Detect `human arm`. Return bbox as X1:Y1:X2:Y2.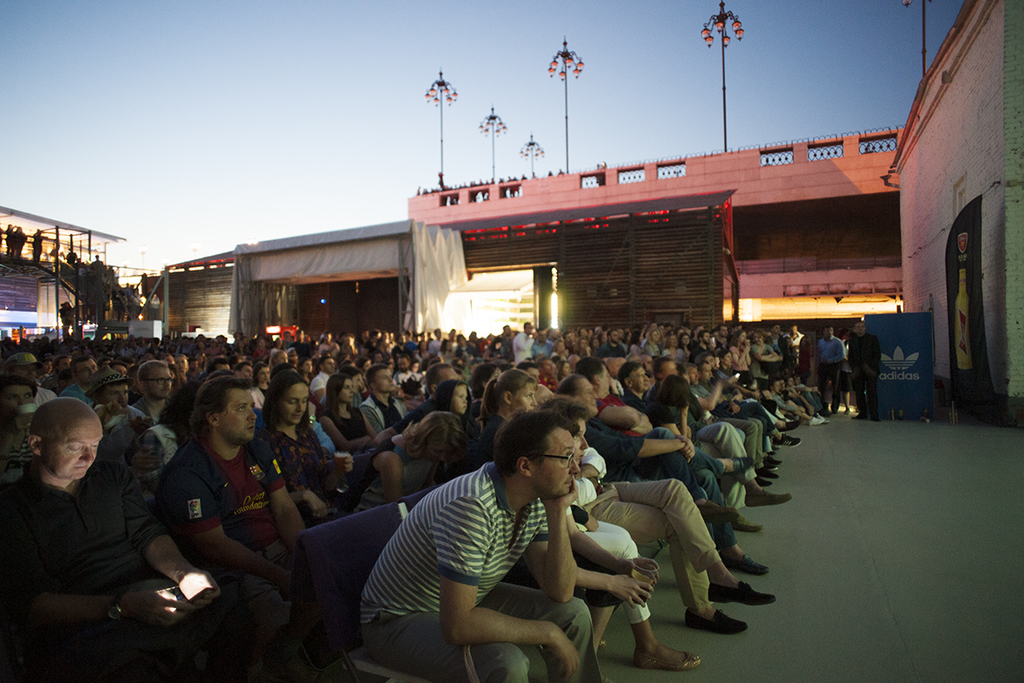
128:468:220:610.
